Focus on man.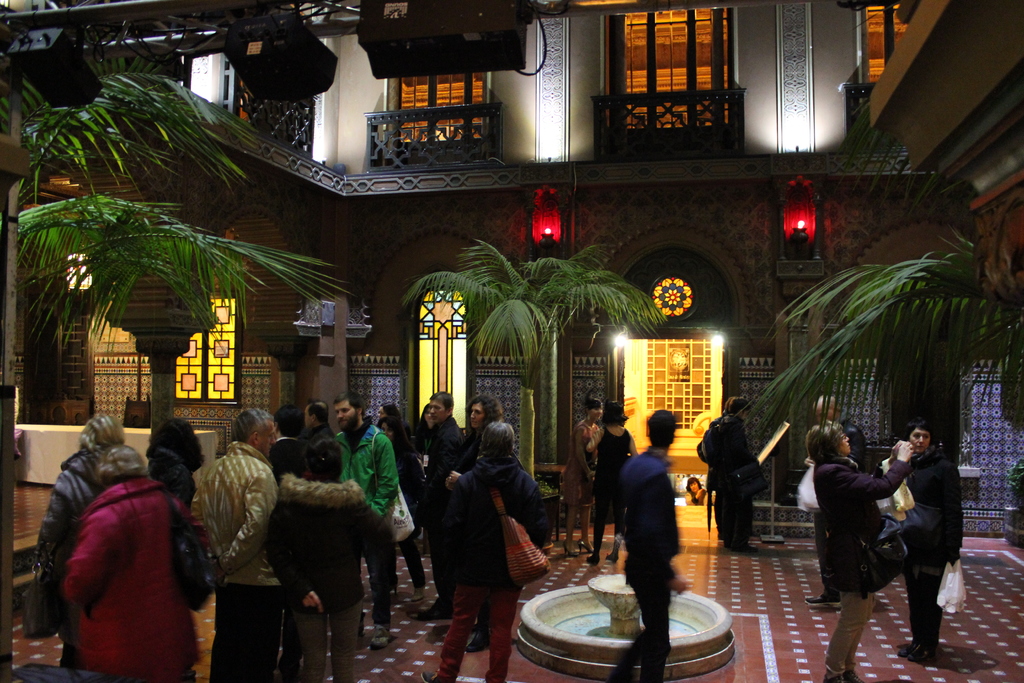
Focused at Rect(420, 390, 463, 623).
